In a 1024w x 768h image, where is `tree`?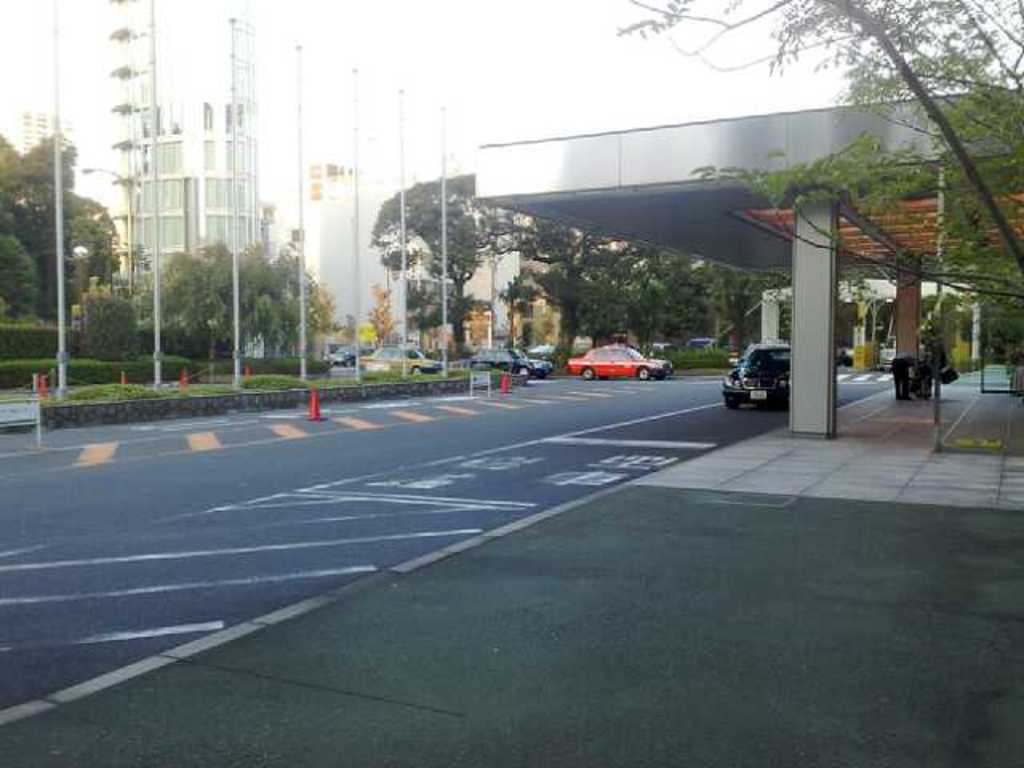
[3,219,42,344].
